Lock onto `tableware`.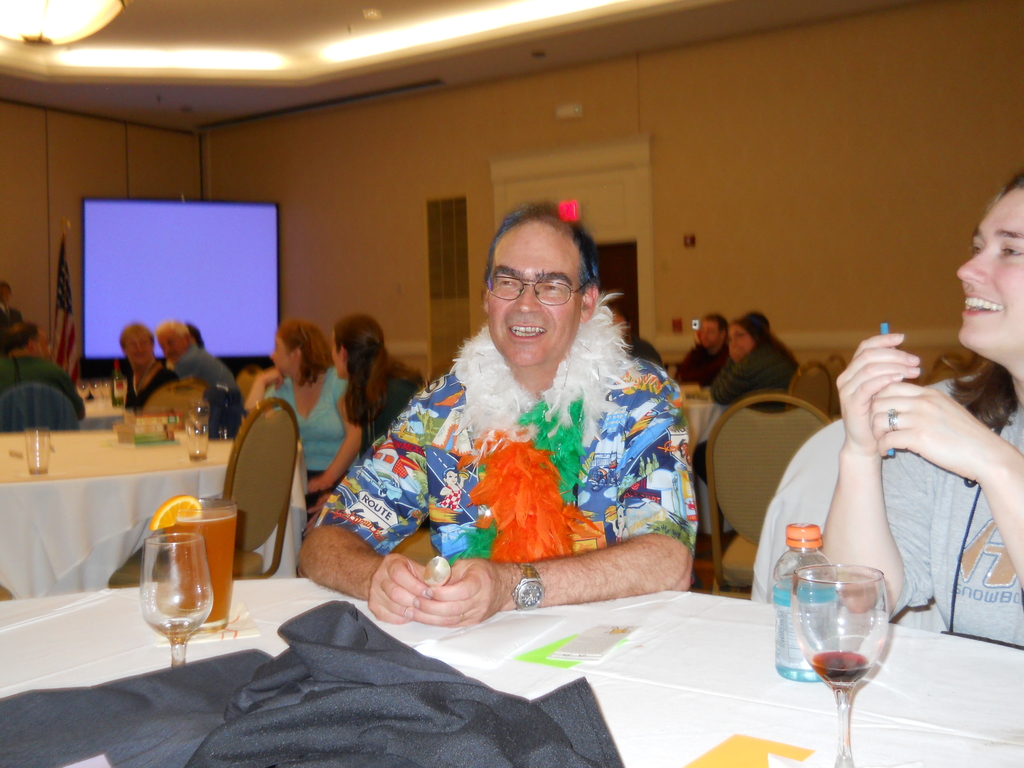
Locked: 33 430 54 468.
